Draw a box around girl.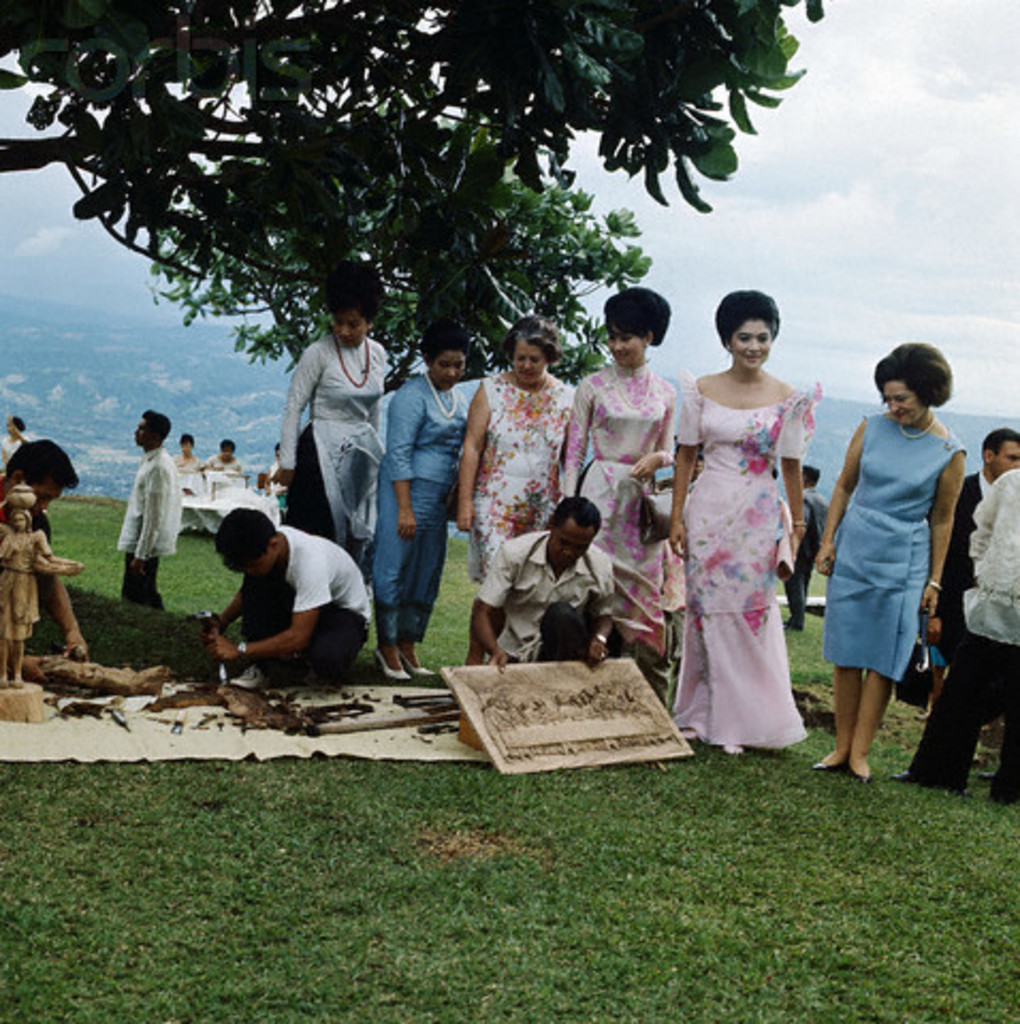
box(664, 290, 819, 753).
